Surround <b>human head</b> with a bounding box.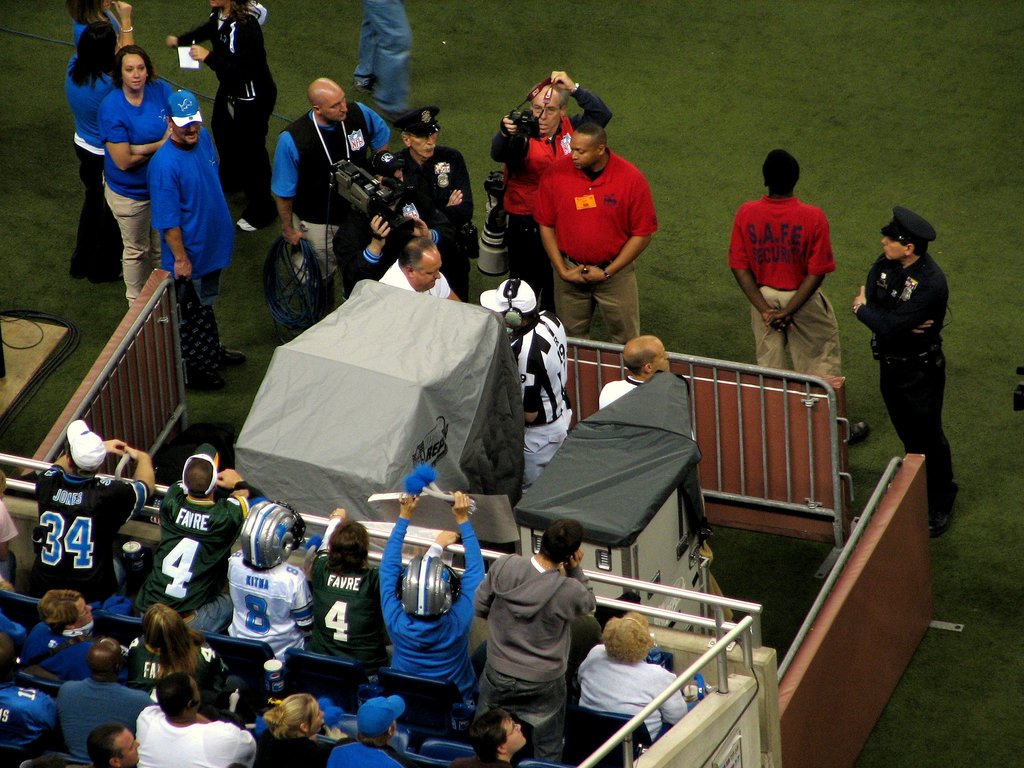
box=[138, 604, 190, 657].
